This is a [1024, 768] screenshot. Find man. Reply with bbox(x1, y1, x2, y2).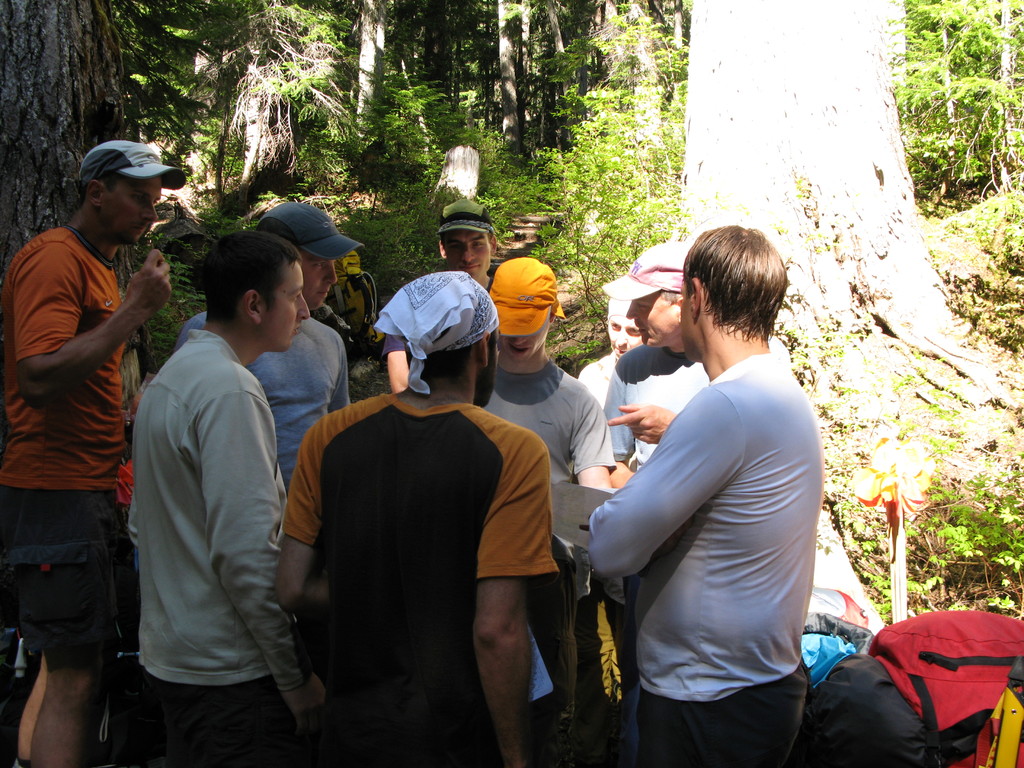
bbox(582, 219, 810, 767).
